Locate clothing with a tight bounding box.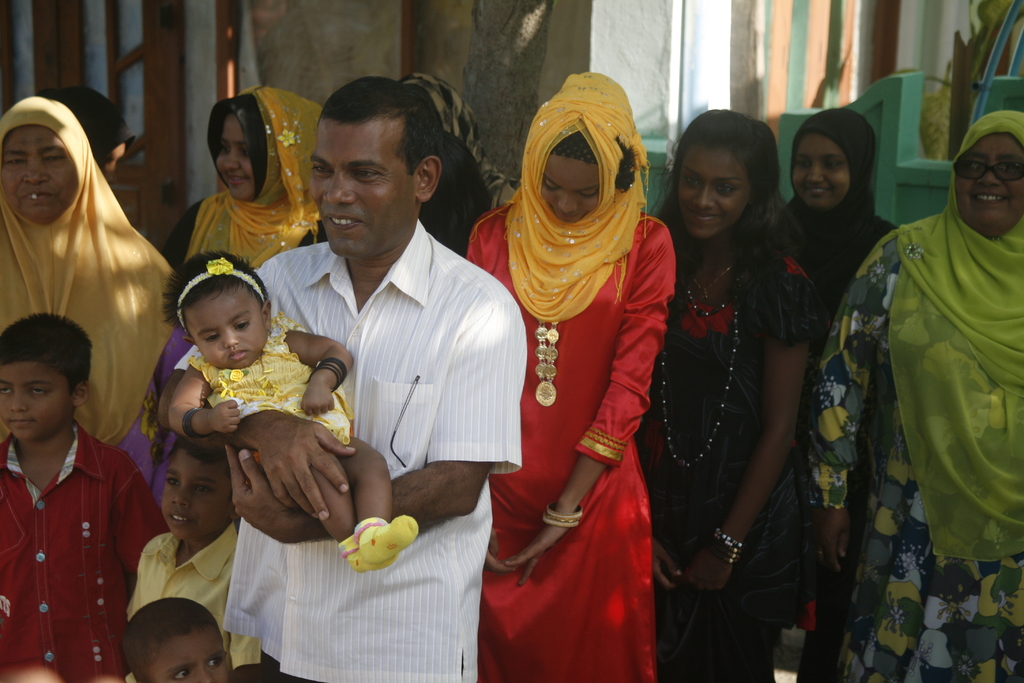
<region>631, 245, 836, 682</region>.
